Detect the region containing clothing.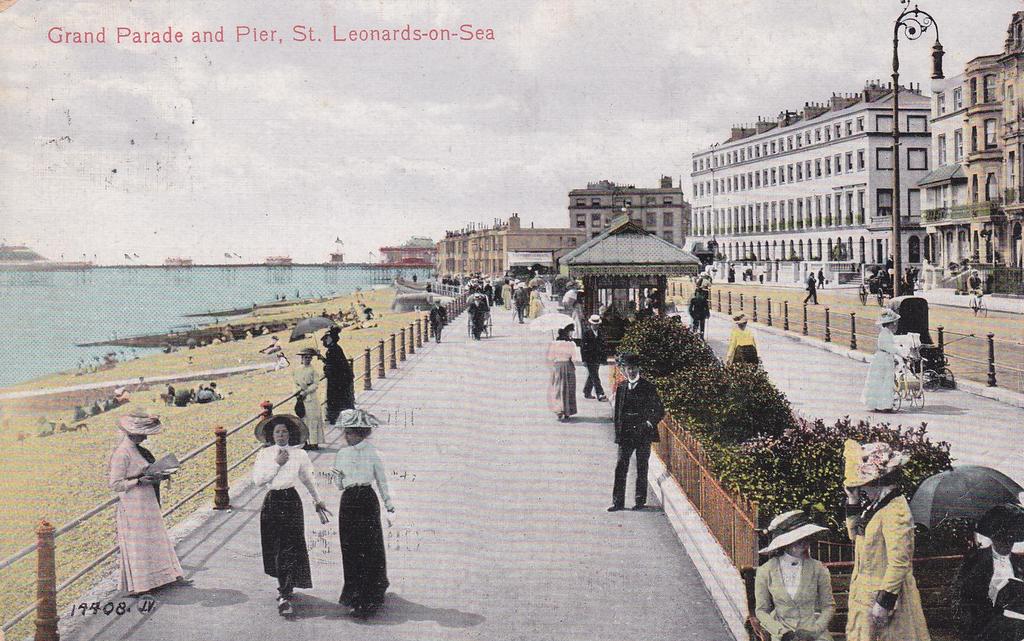
select_region(753, 554, 833, 640).
